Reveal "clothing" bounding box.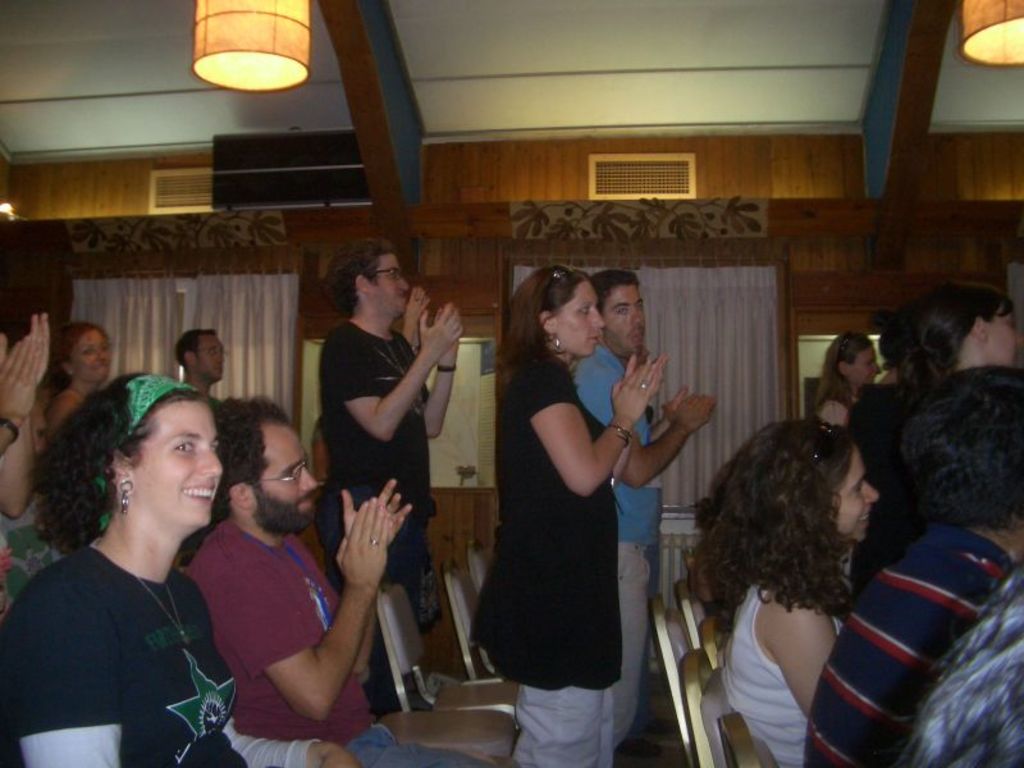
Revealed: 470 344 625 767.
